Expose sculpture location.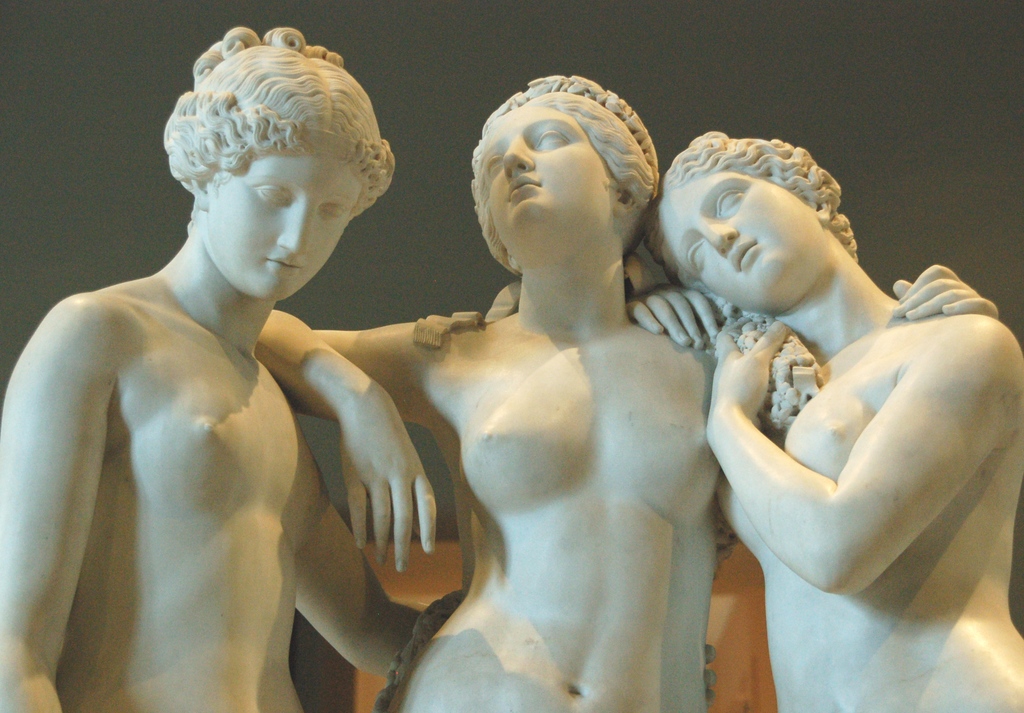
Exposed at 253 68 1002 712.
